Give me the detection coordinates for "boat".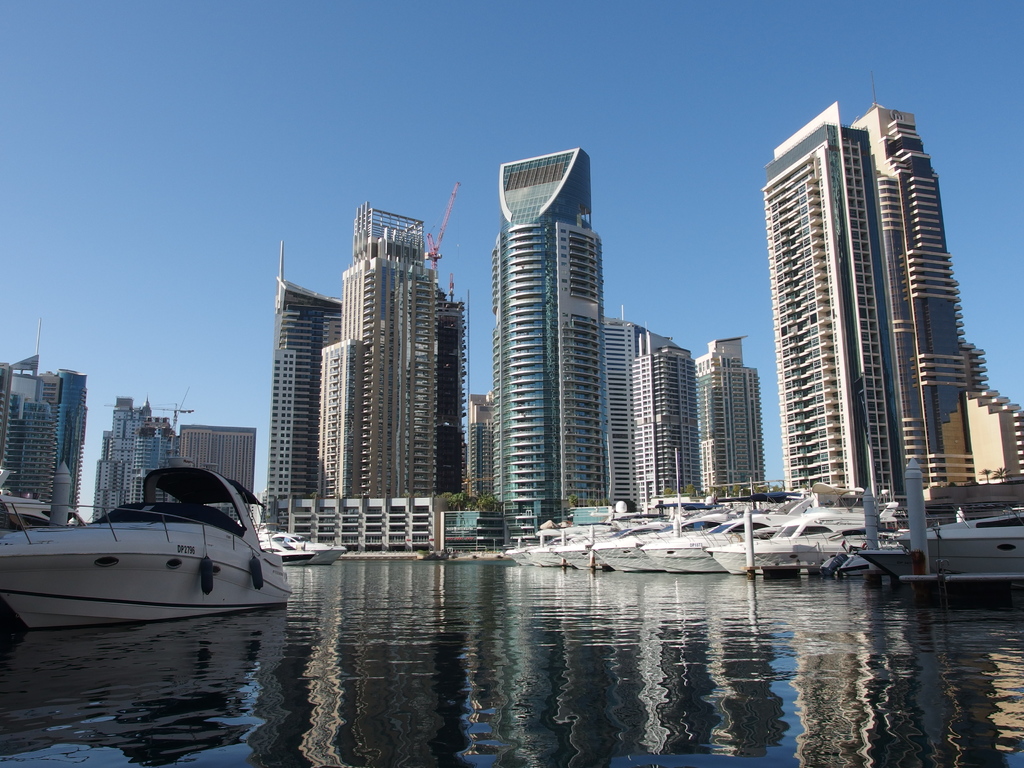
(587, 510, 684, 584).
